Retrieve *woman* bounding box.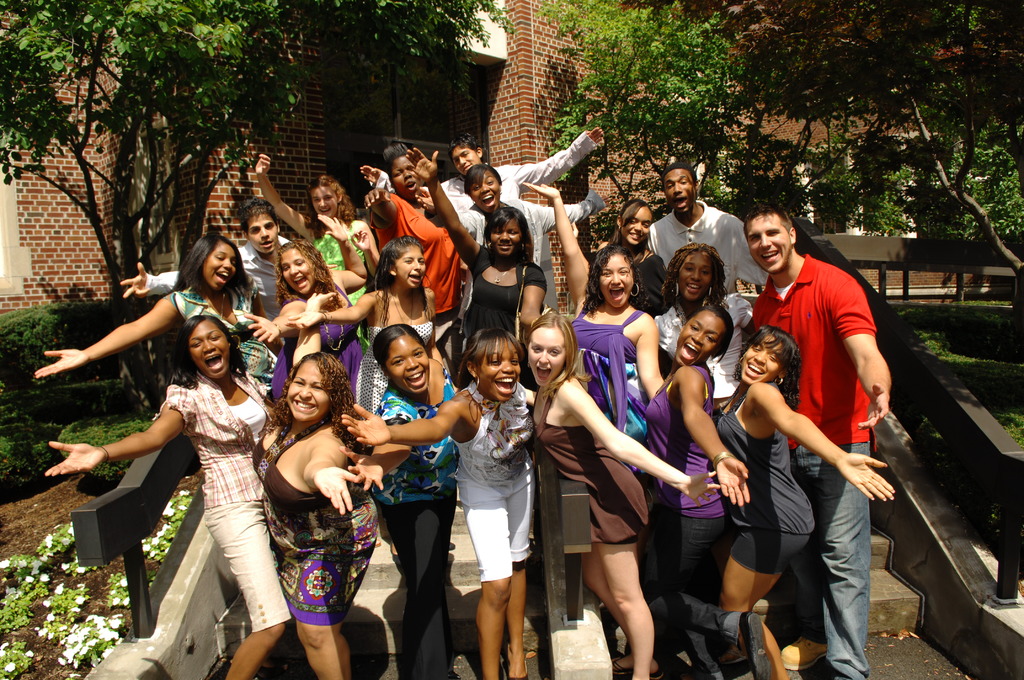
Bounding box: pyautogui.locateOnScreen(362, 142, 465, 382).
